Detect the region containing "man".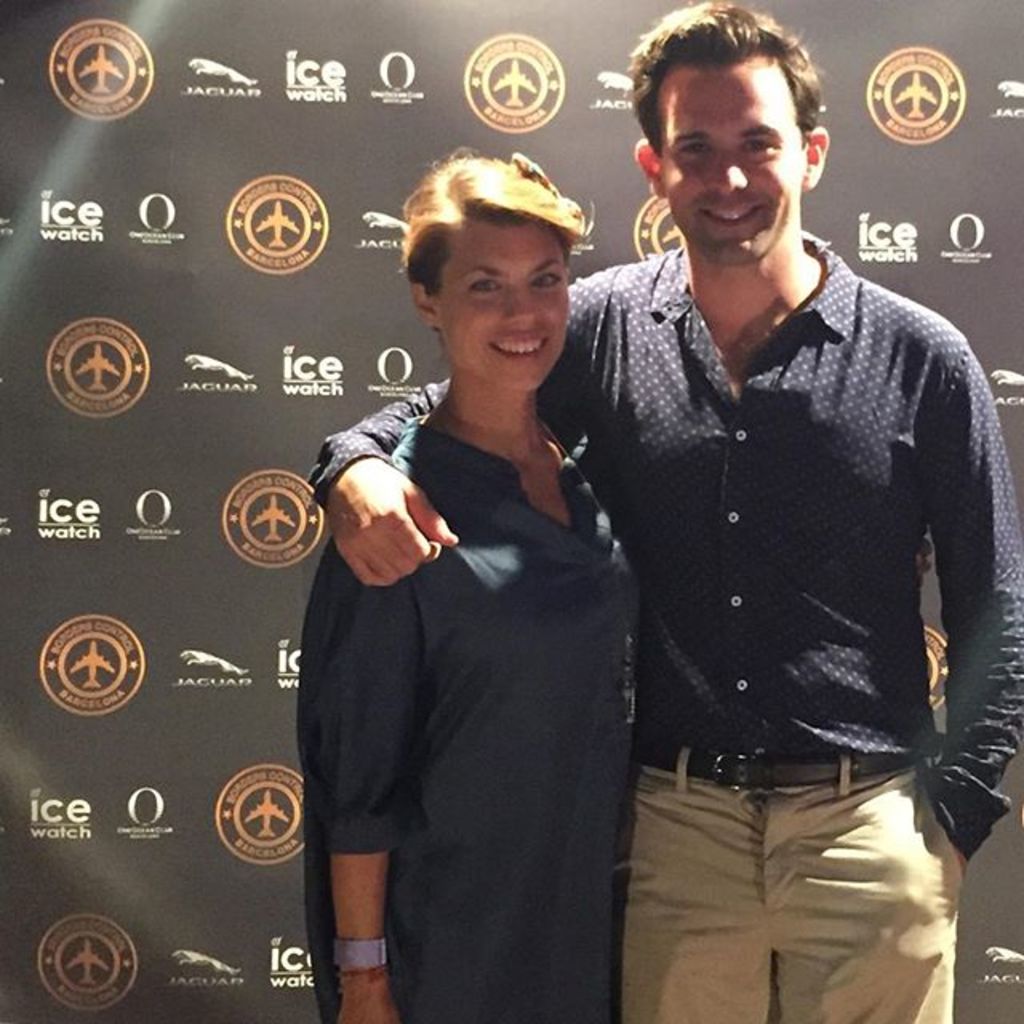
bbox=(307, 0, 1022, 1022).
